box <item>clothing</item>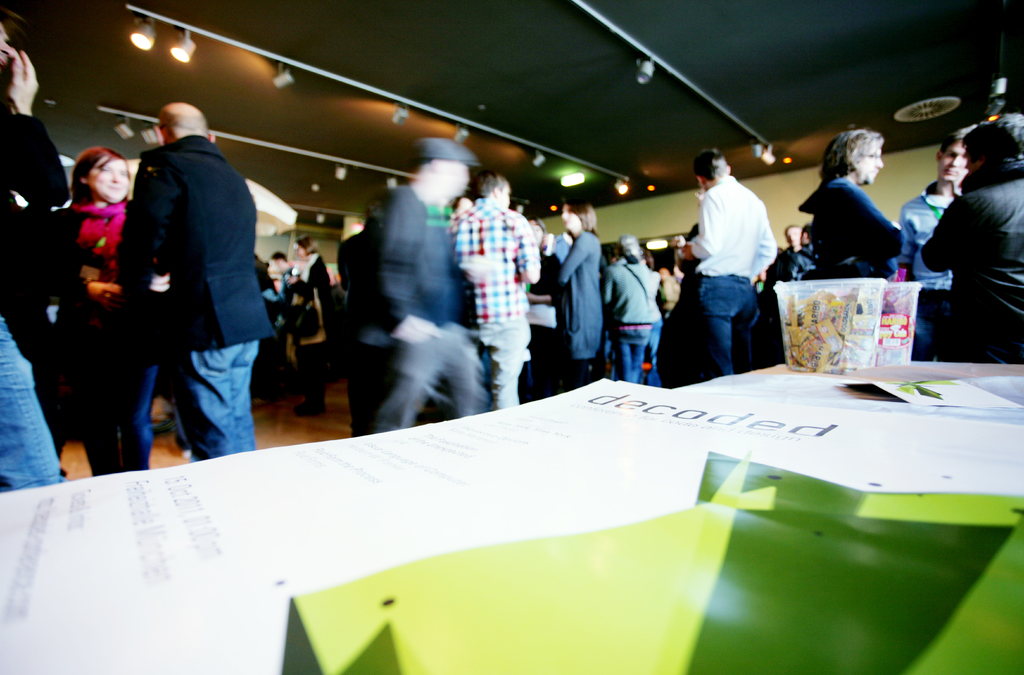
[x1=703, y1=277, x2=750, y2=368]
